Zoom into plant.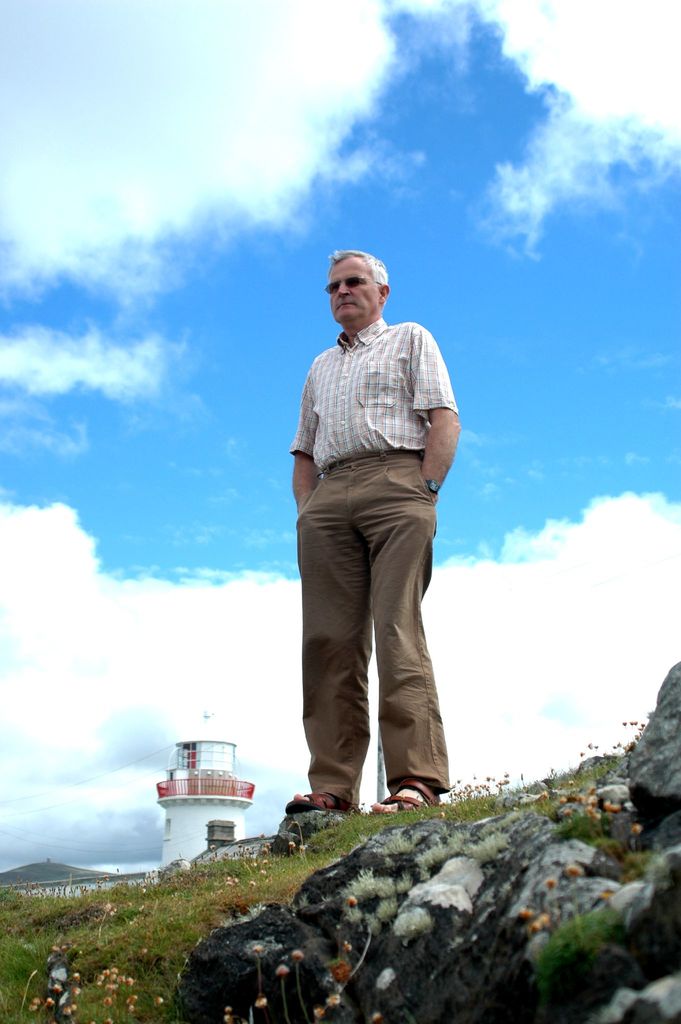
Zoom target: (x1=637, y1=816, x2=680, y2=1000).
